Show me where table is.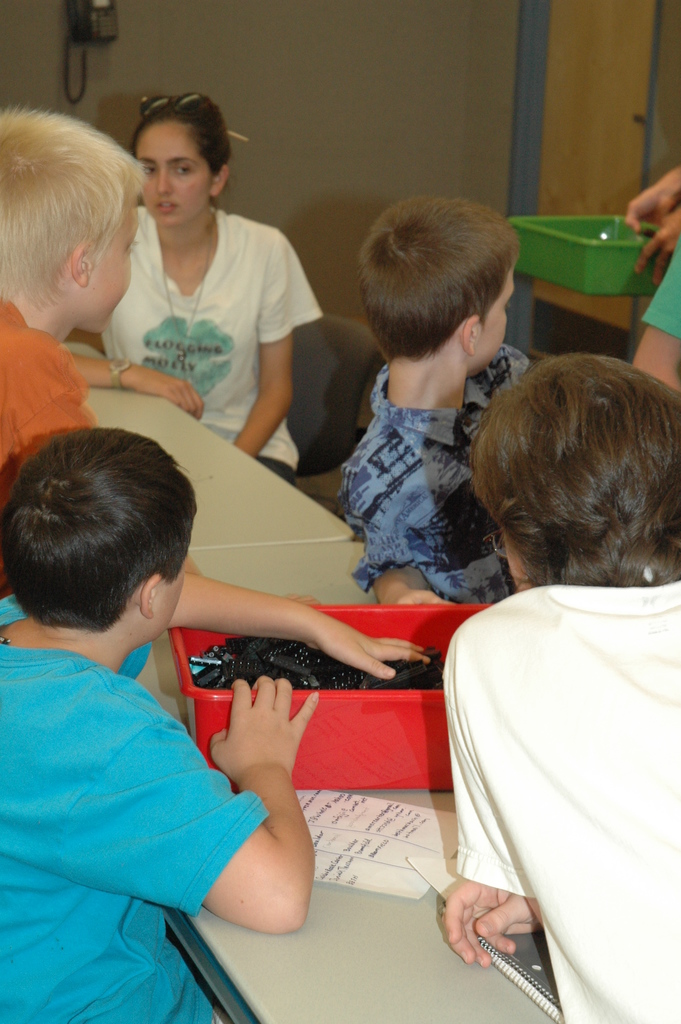
table is at region(74, 340, 354, 539).
